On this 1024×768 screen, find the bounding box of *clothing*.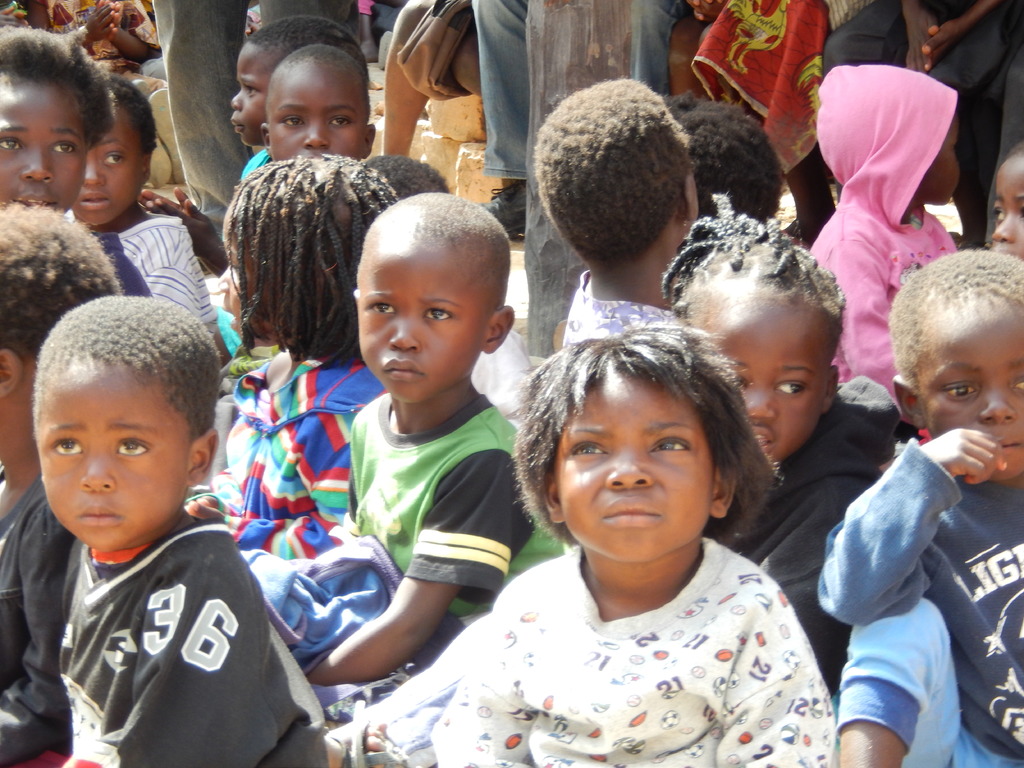
Bounding box: [left=187, top=348, right=388, bottom=560].
